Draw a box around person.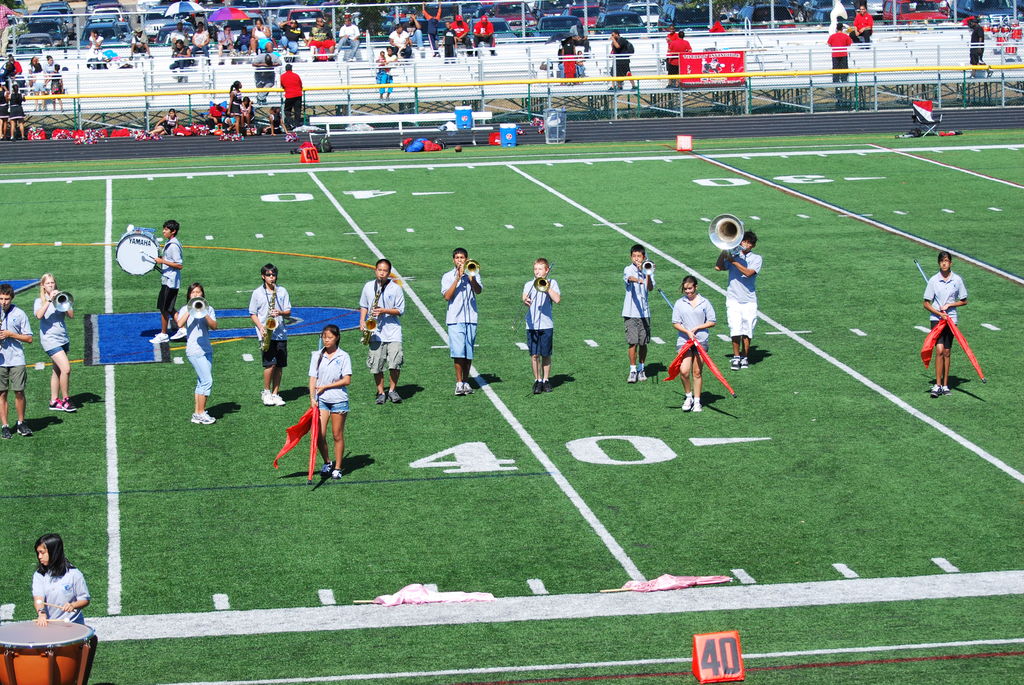
detection(965, 12, 991, 77).
